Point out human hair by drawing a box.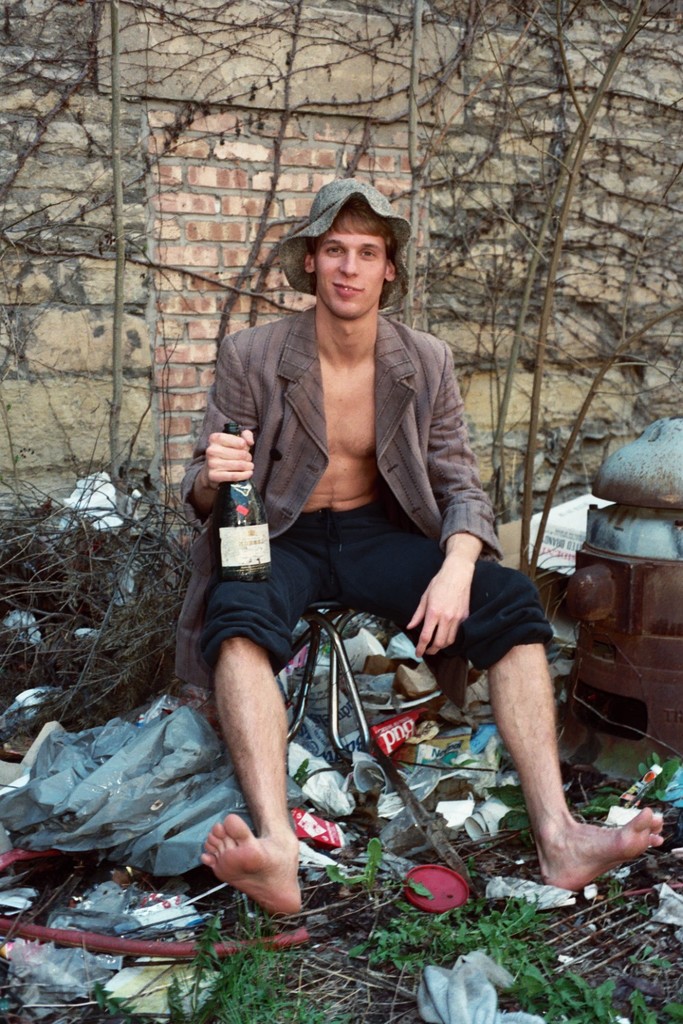
288/201/407/295.
